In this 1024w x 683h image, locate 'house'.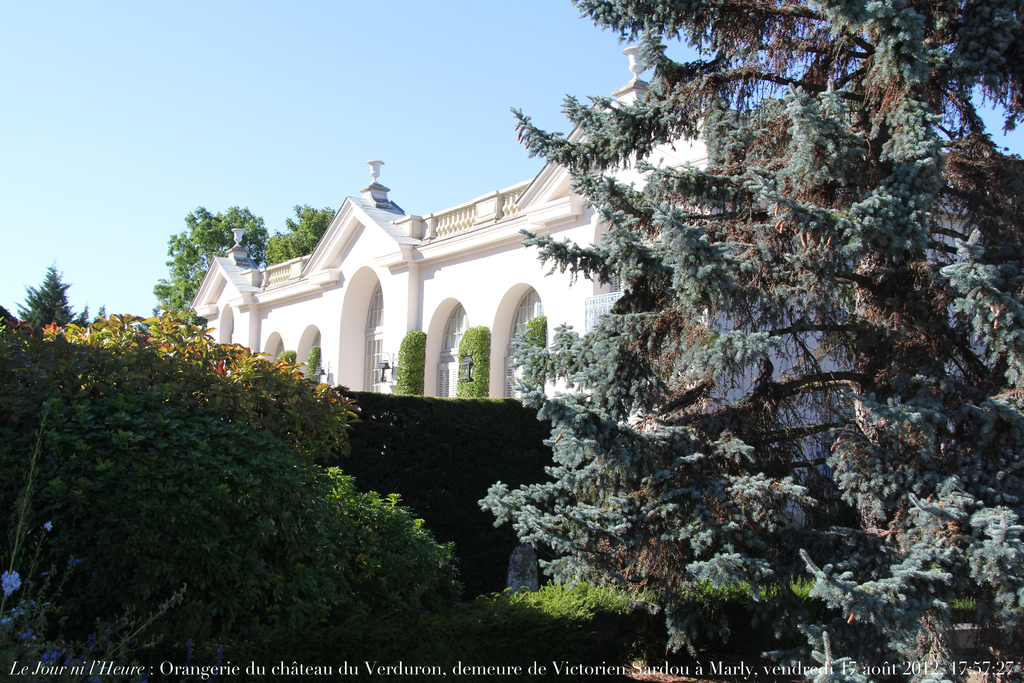
Bounding box: x1=177, y1=31, x2=723, y2=469.
